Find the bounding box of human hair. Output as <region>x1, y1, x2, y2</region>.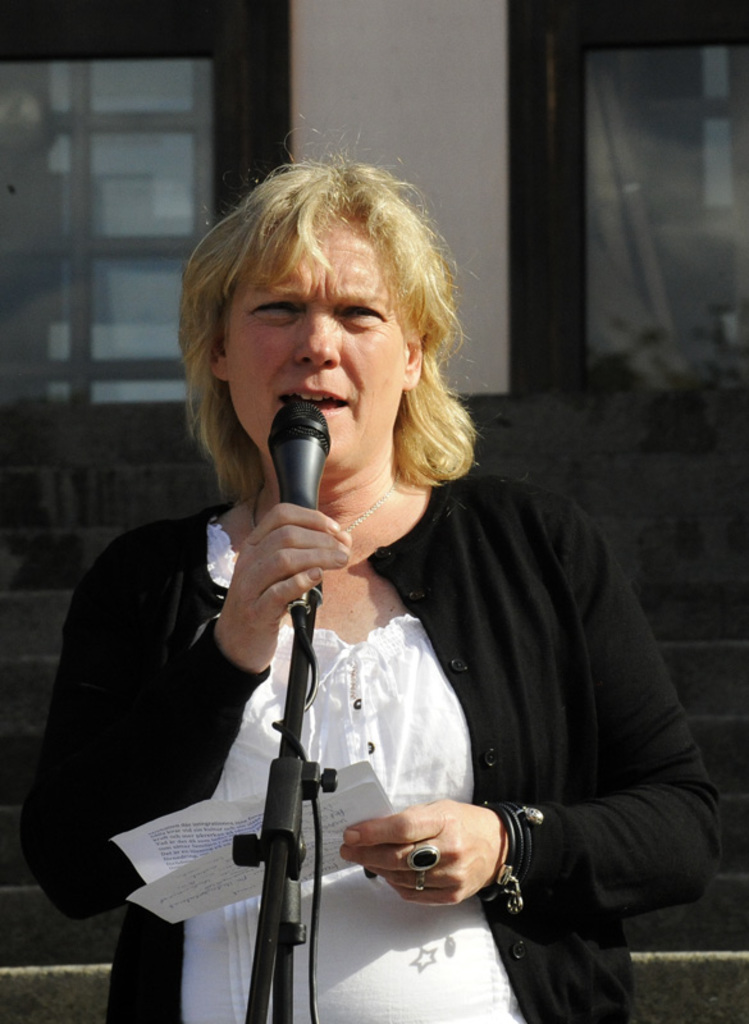
<region>184, 159, 462, 493</region>.
